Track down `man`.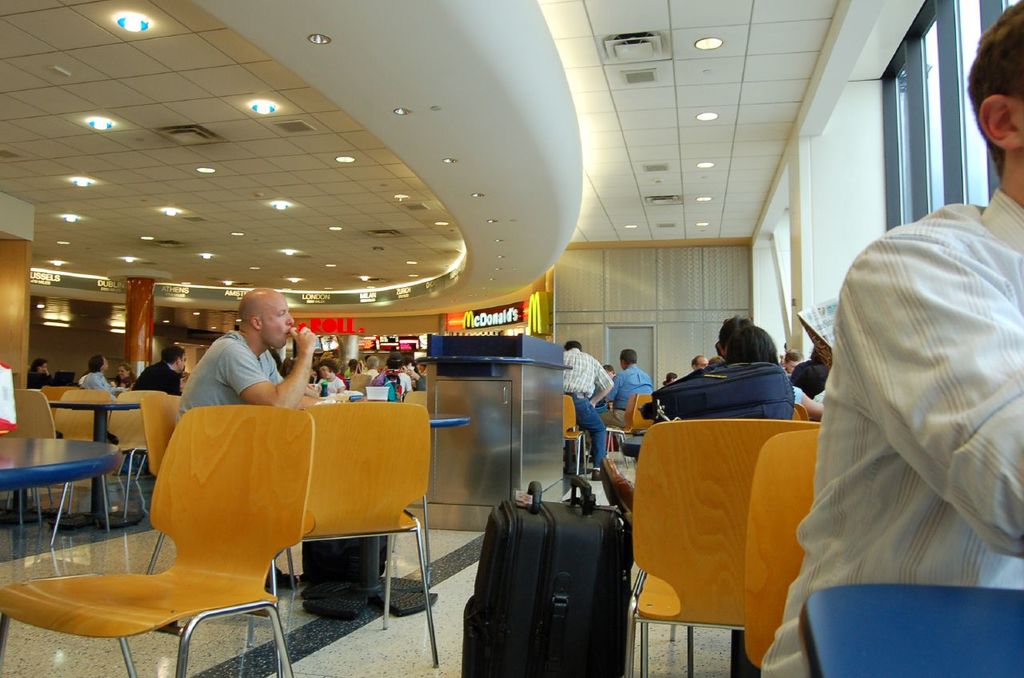
Tracked to bbox=(782, 349, 805, 379).
